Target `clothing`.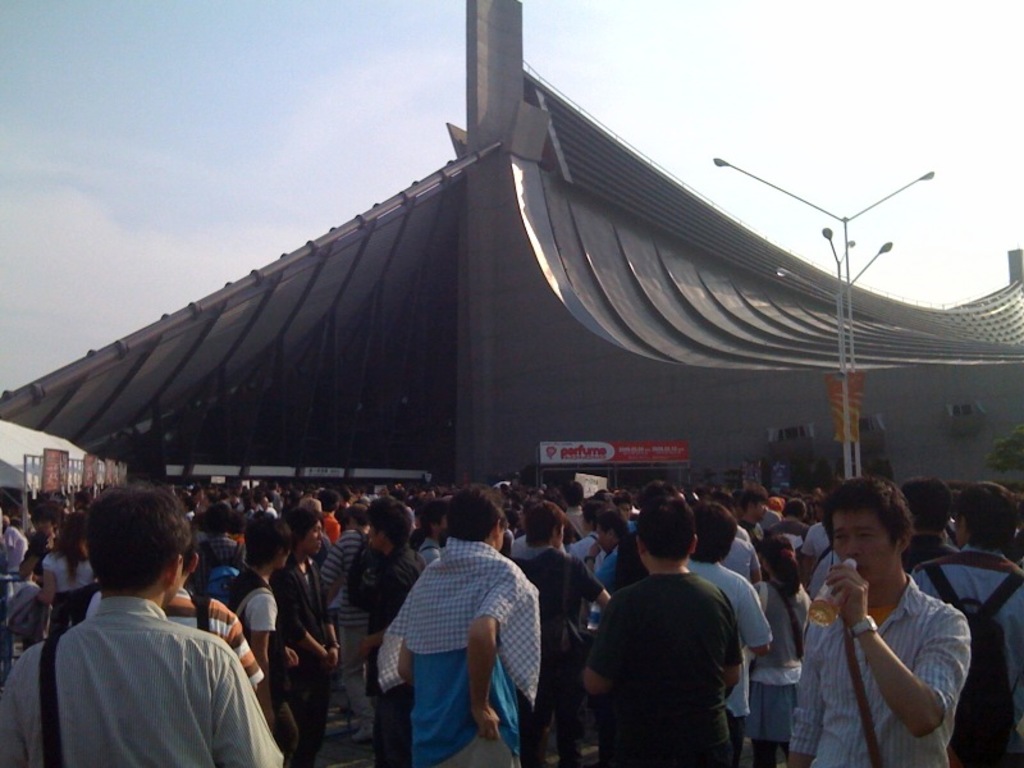
Target region: 372, 544, 539, 767.
